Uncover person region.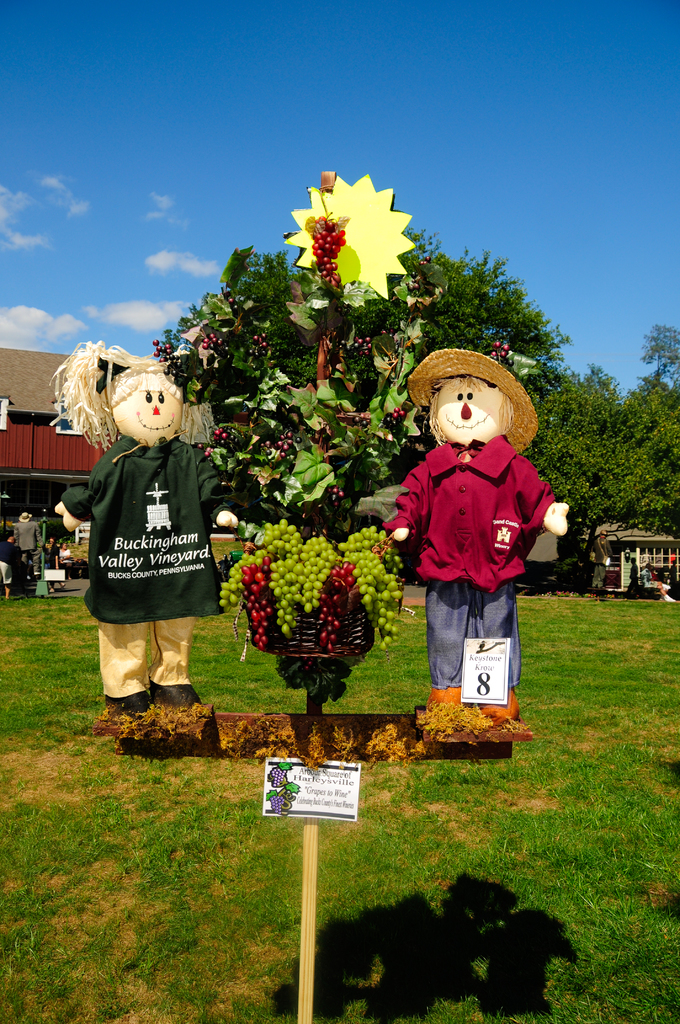
Uncovered: box=[383, 348, 577, 727].
